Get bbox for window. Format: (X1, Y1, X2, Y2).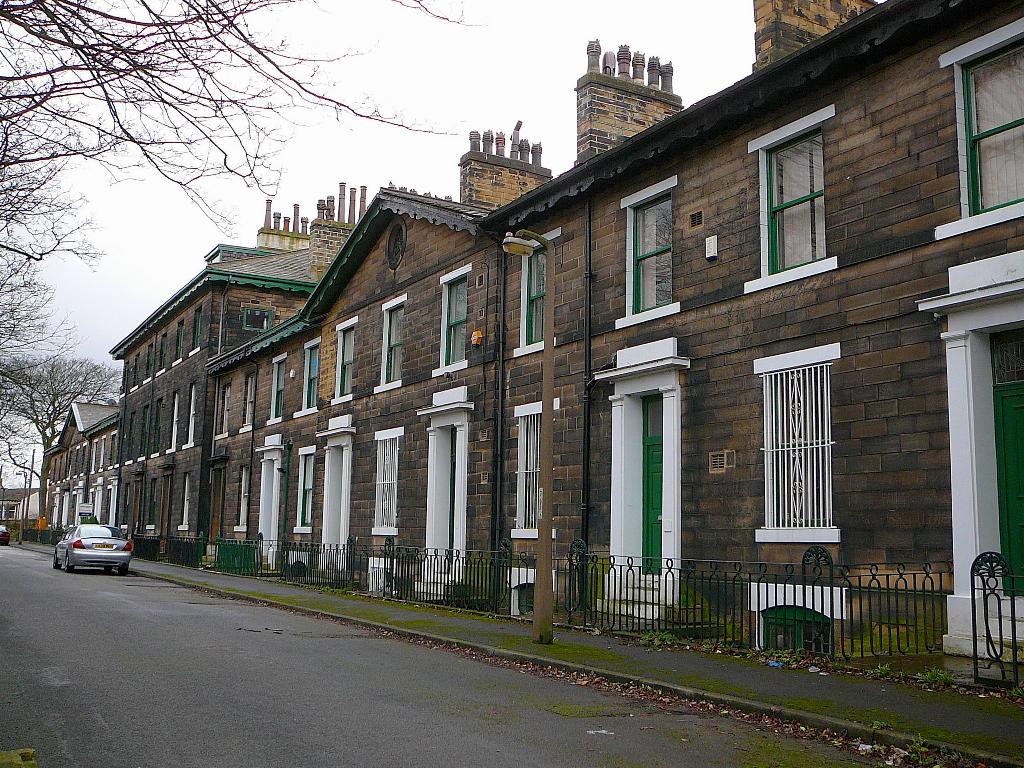
(172, 320, 181, 358).
